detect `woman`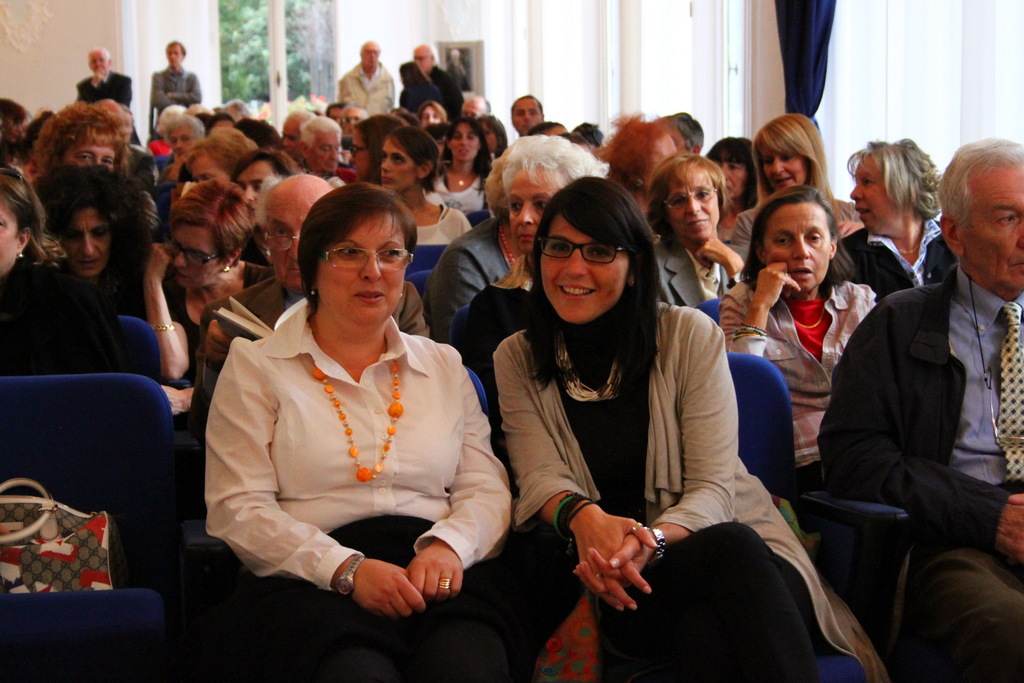
[348,115,404,182]
